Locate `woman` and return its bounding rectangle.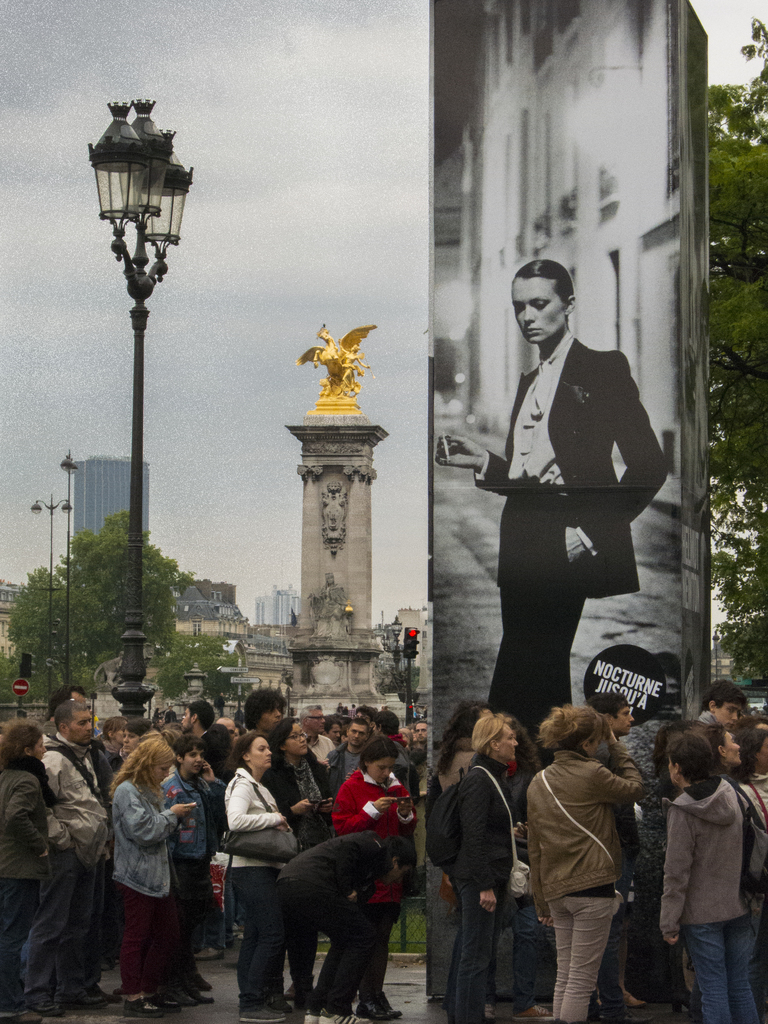
crop(439, 700, 516, 1010).
